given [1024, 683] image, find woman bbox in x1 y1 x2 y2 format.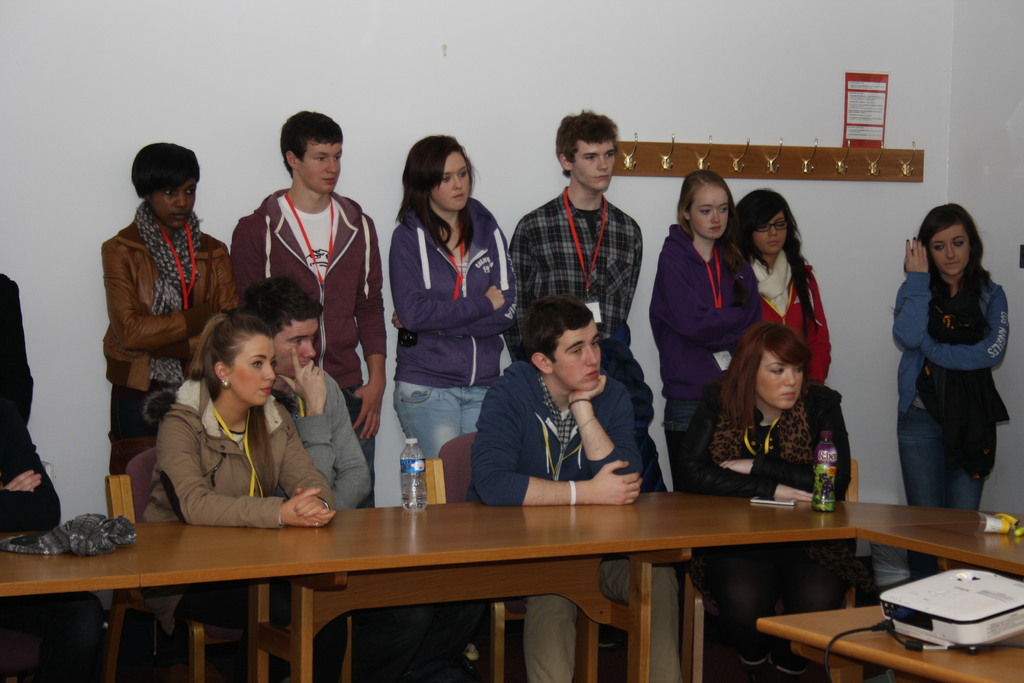
739 185 830 382.
